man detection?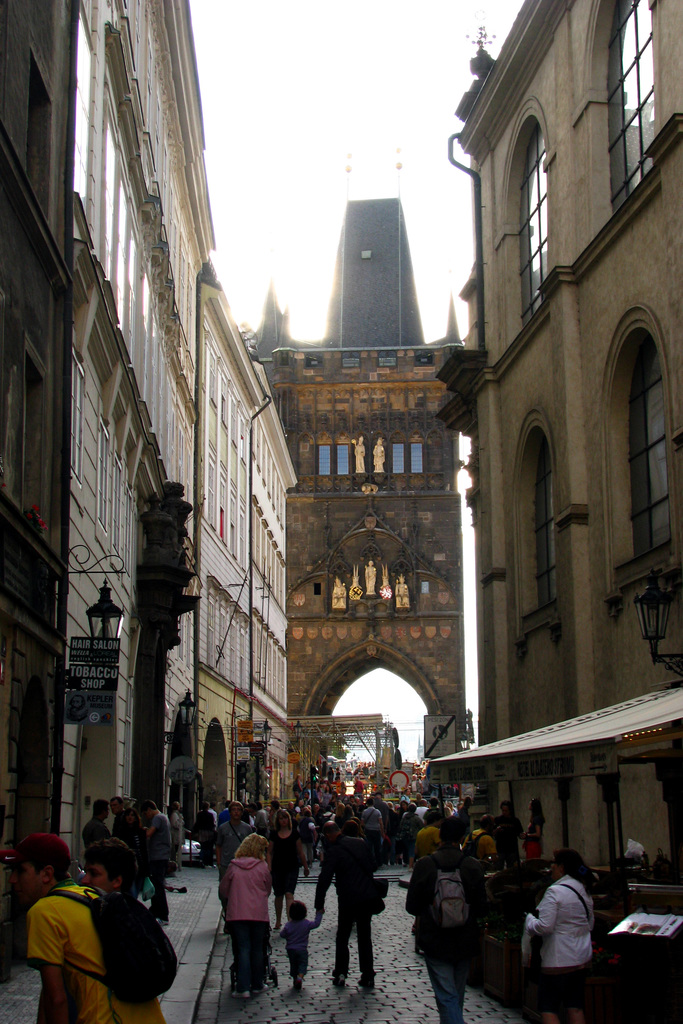
[x1=361, y1=799, x2=387, y2=843]
